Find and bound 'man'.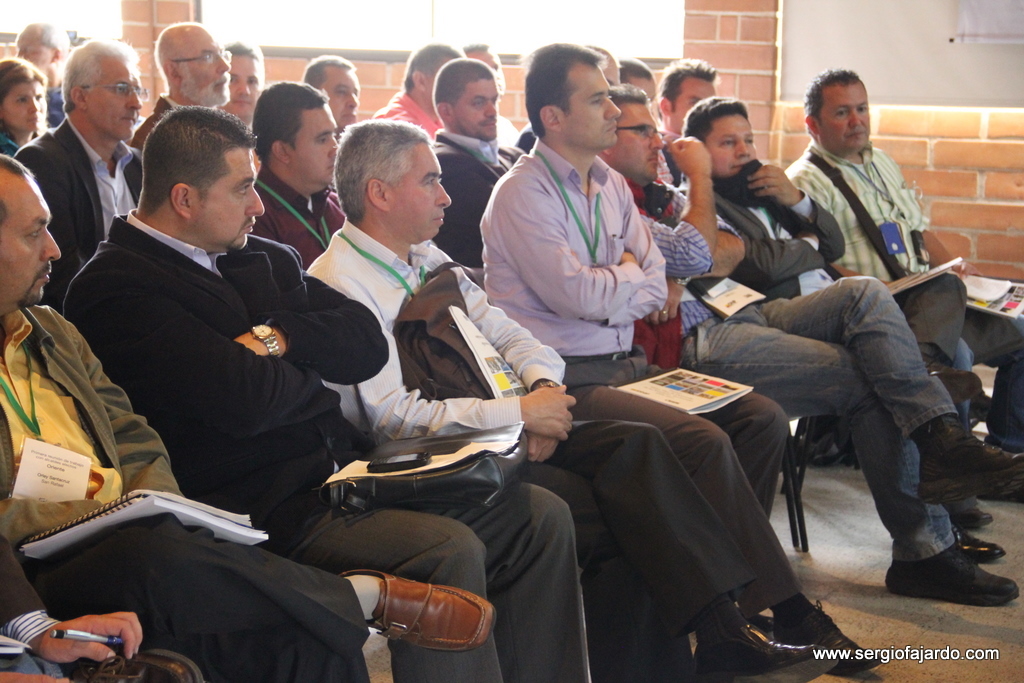
Bound: l=301, t=51, r=360, b=137.
